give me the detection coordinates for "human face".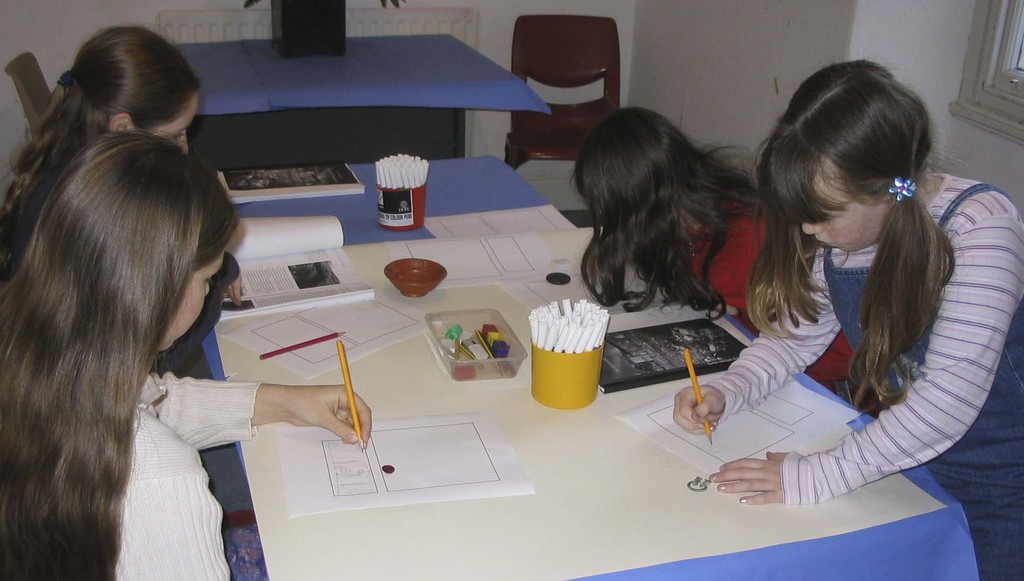
141, 95, 200, 153.
